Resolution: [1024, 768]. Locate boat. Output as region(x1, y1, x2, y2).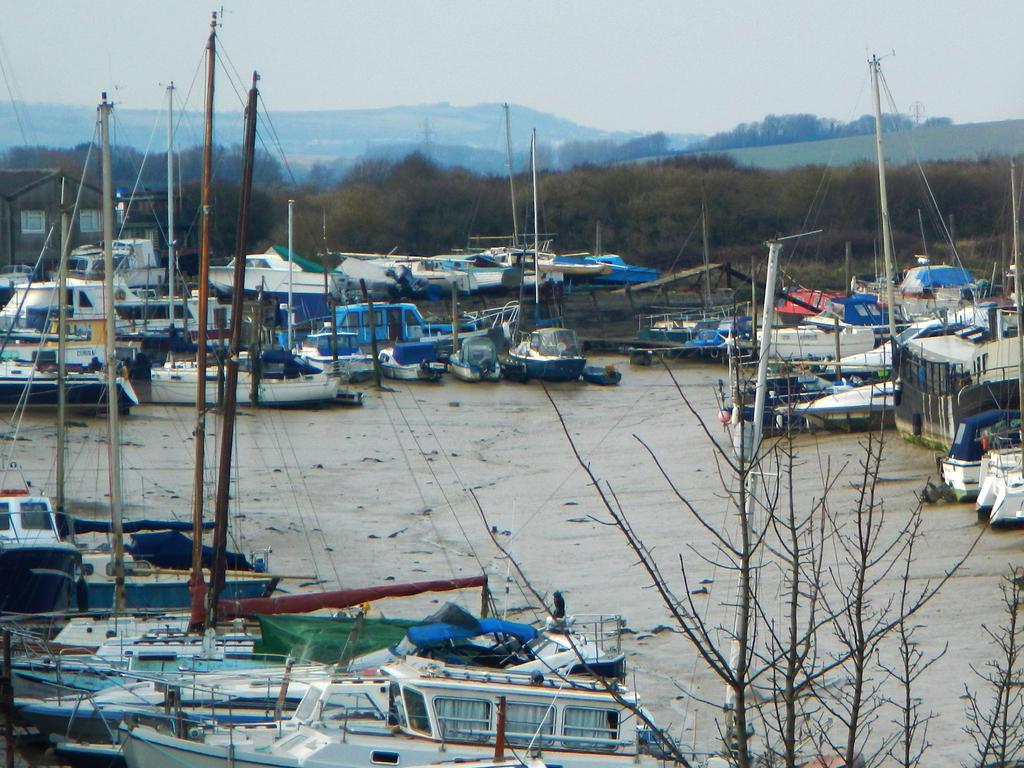
region(140, 351, 339, 405).
